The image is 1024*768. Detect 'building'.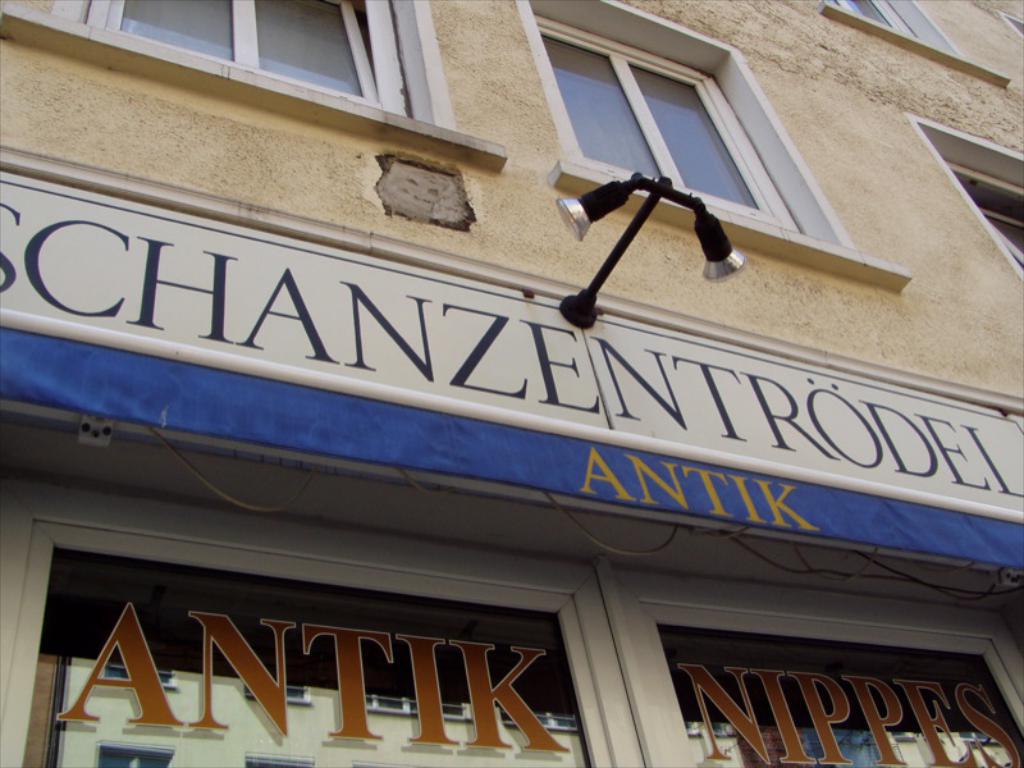
Detection: 0/0/1020/767.
